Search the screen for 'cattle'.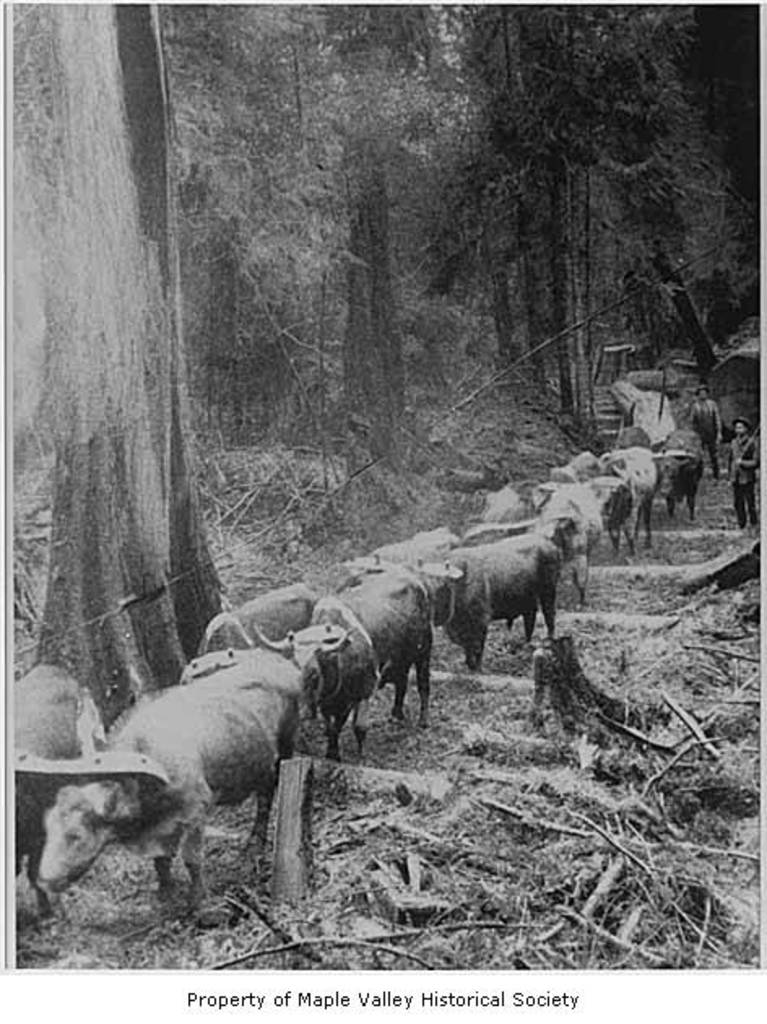
Found at 11 665 101 917.
